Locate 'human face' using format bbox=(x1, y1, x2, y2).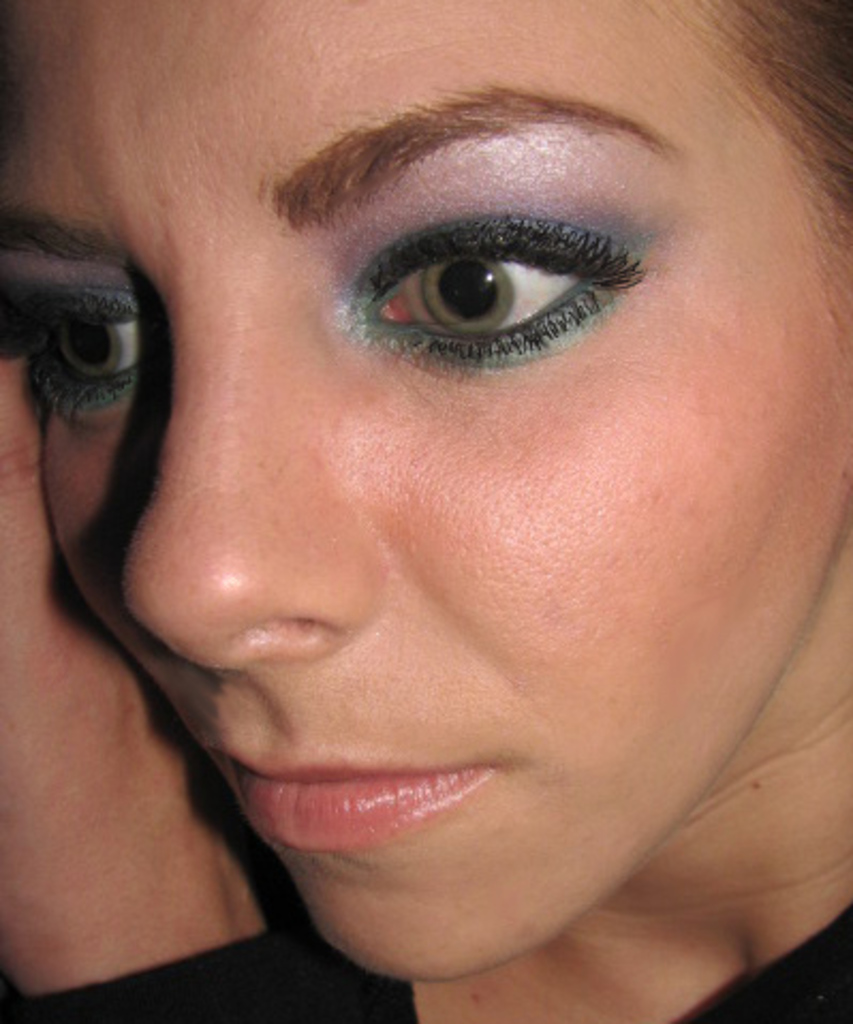
bbox=(13, 4, 834, 958).
